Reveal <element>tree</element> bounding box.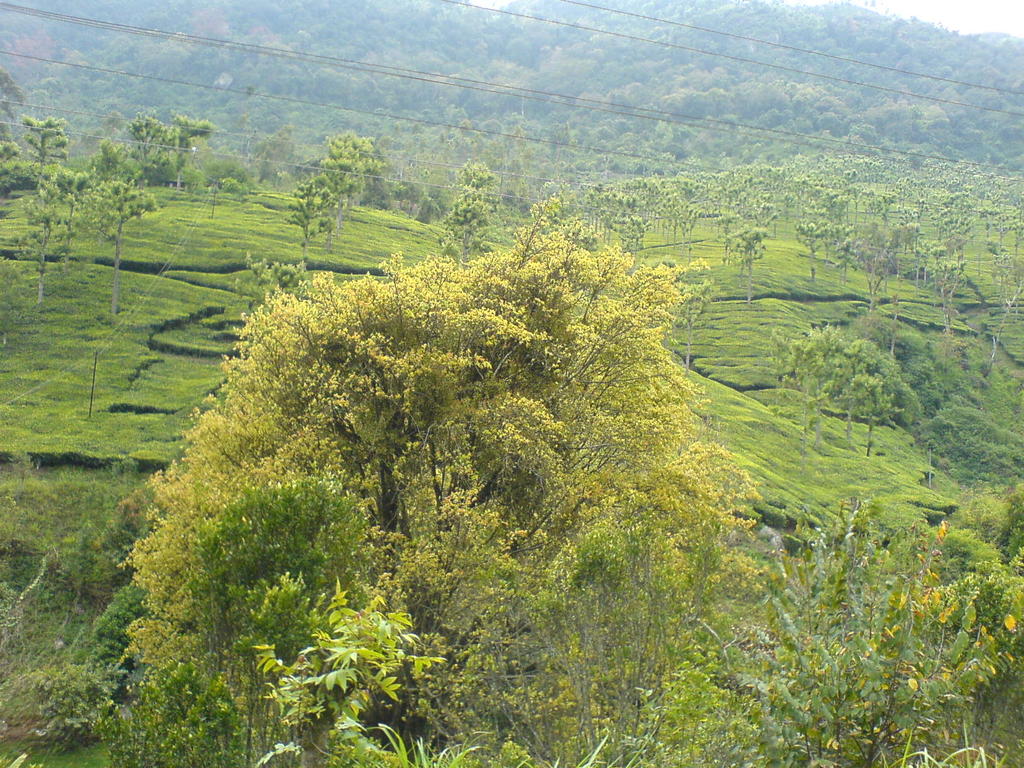
Revealed: [x1=866, y1=188, x2=893, y2=225].
